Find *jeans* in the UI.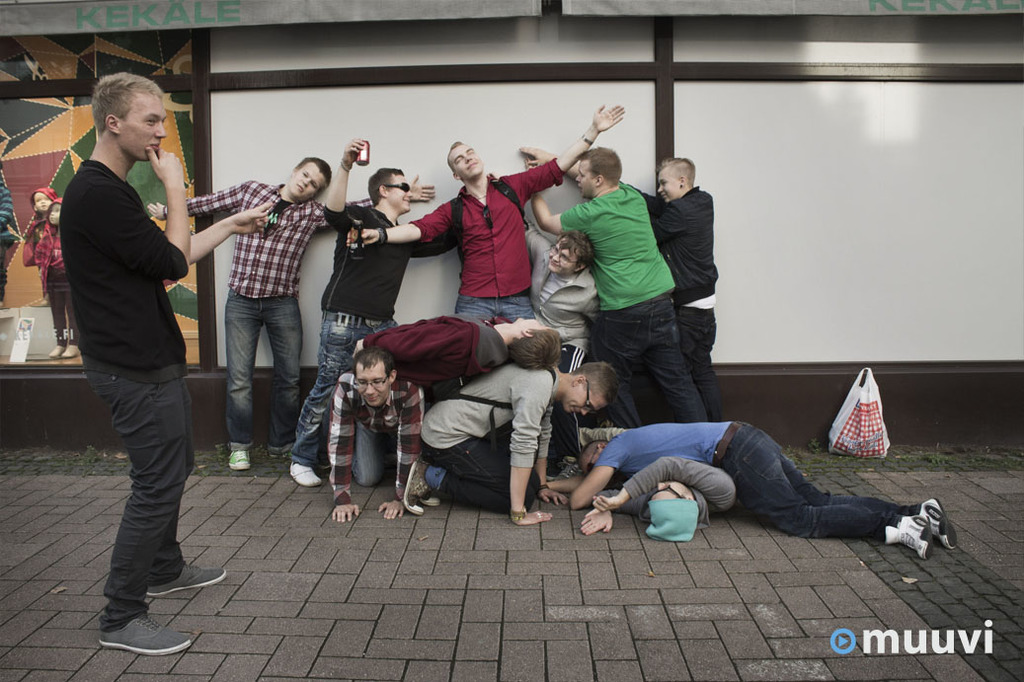
UI element at (676, 305, 726, 422).
